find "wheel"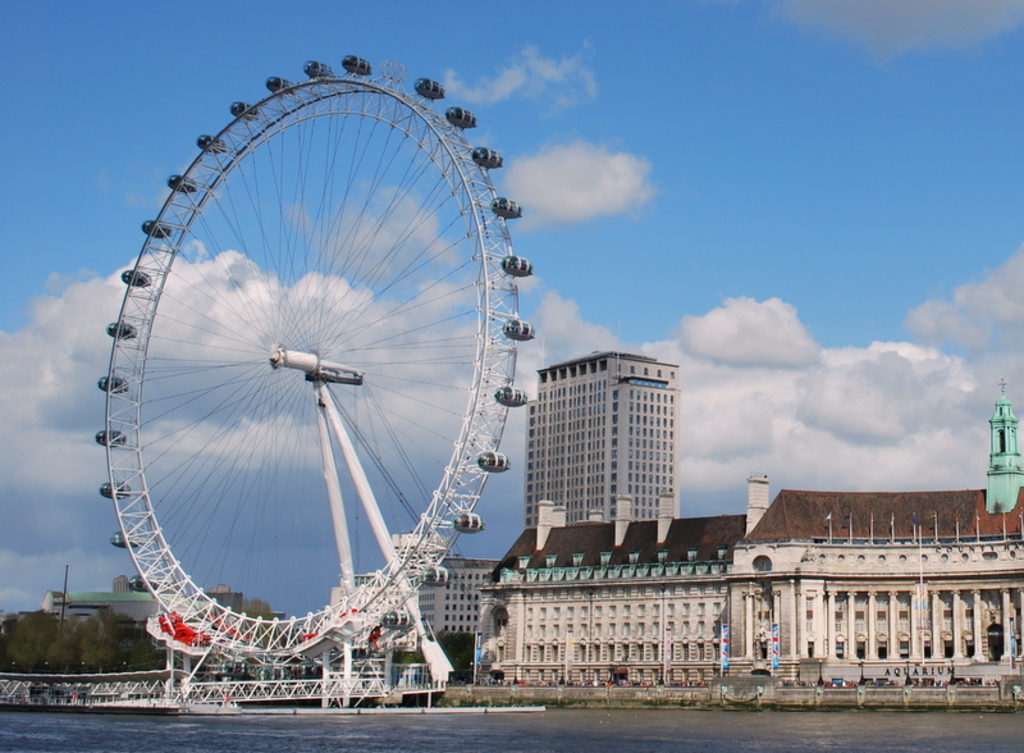
124, 51, 526, 639
